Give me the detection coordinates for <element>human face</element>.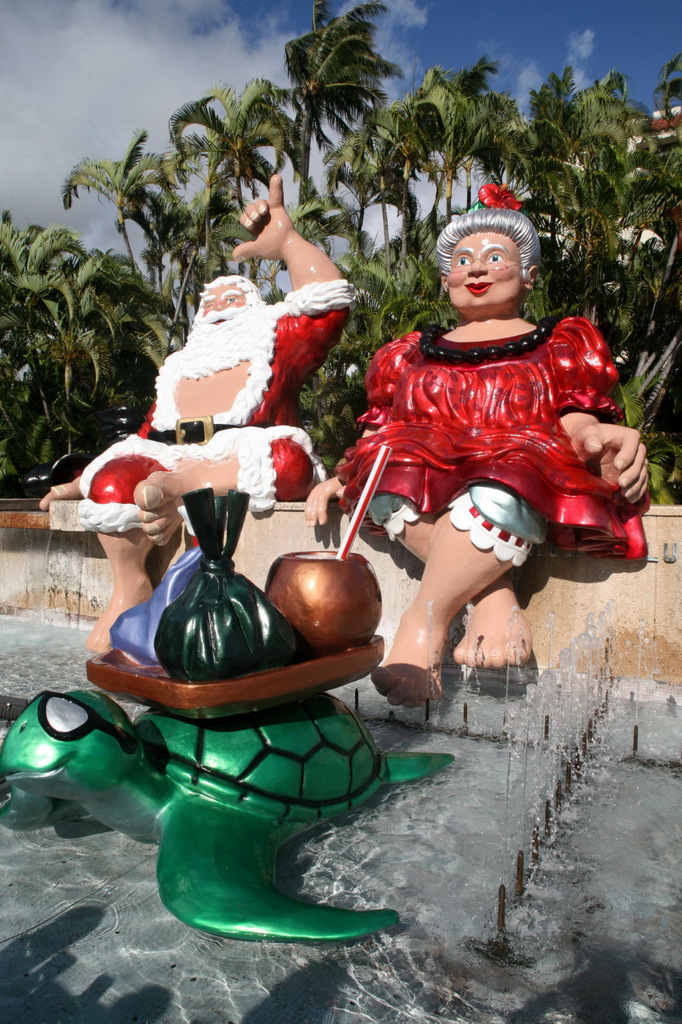
<box>446,231,534,319</box>.
